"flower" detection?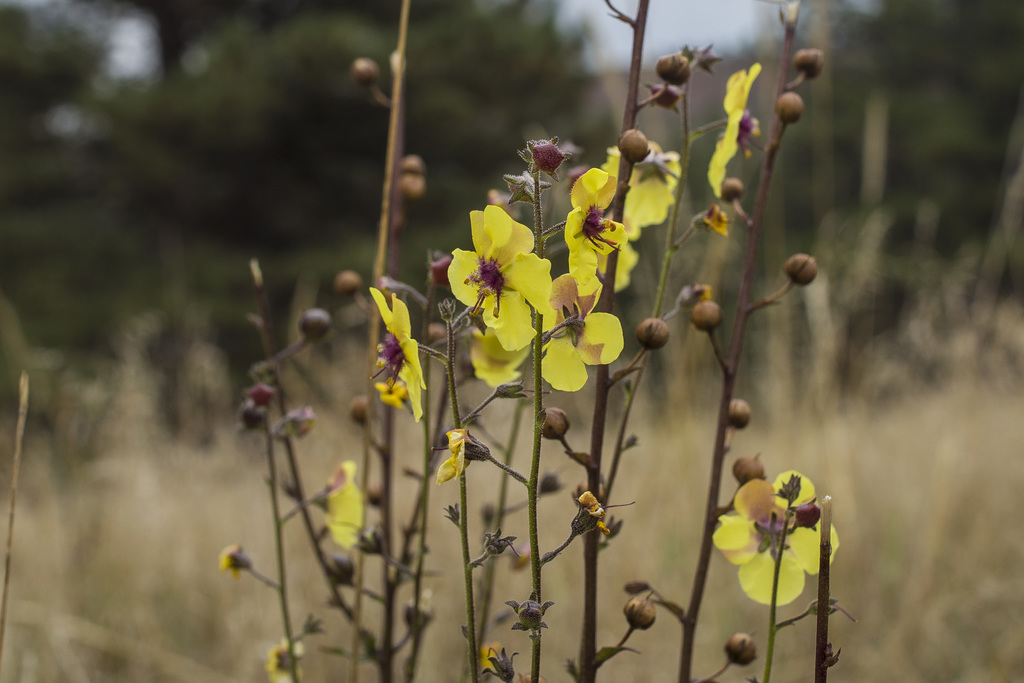
(374,378,408,407)
